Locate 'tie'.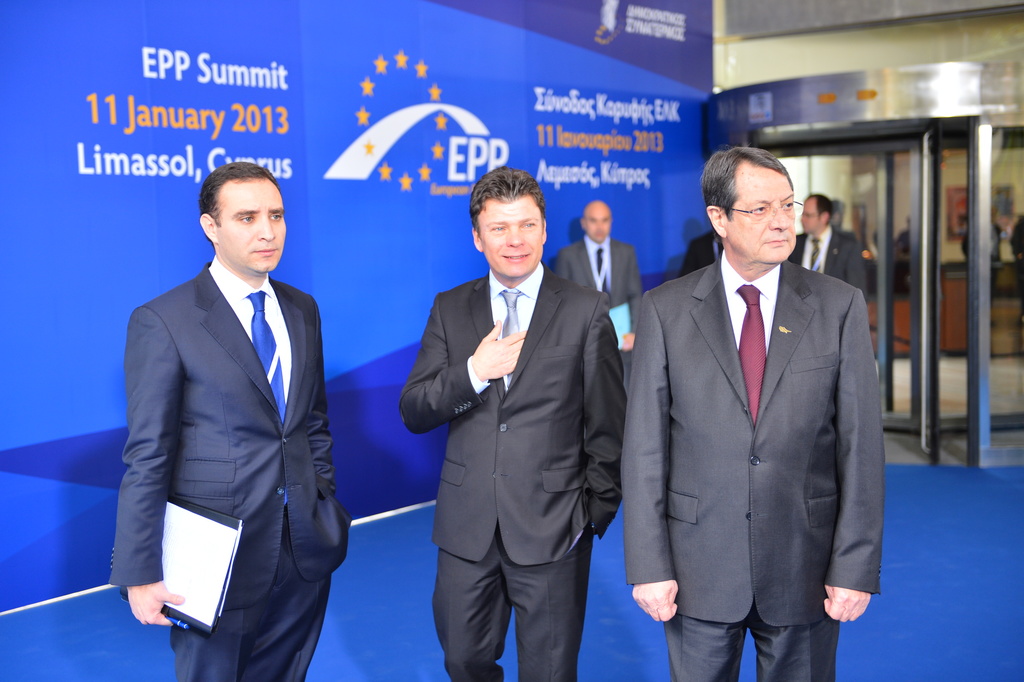
Bounding box: bbox=(810, 233, 824, 272).
